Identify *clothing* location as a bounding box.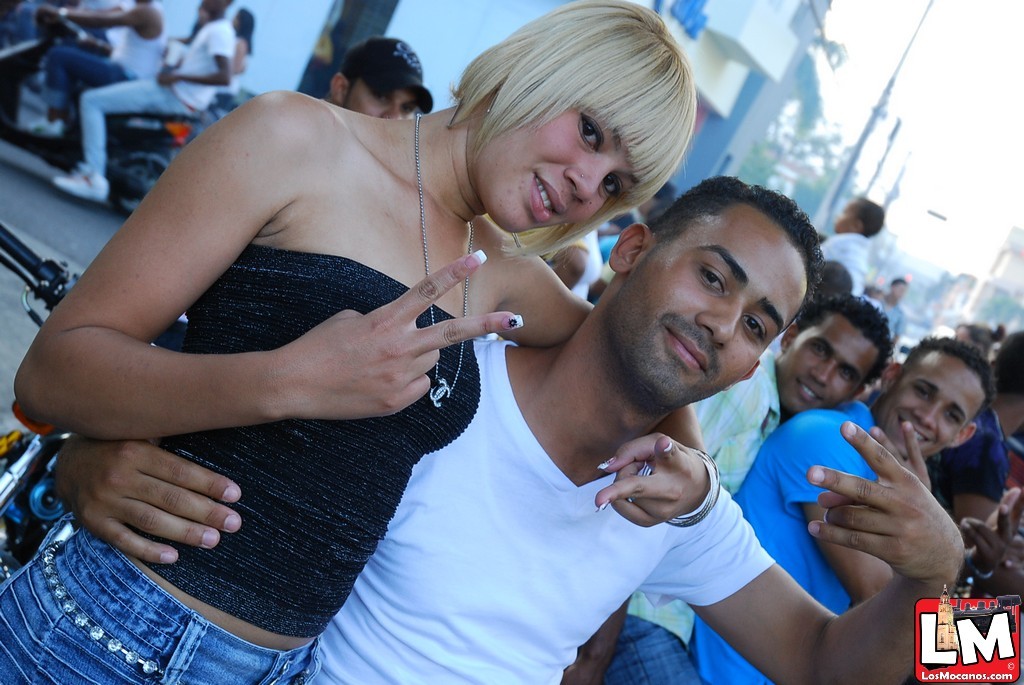
313,328,777,684.
